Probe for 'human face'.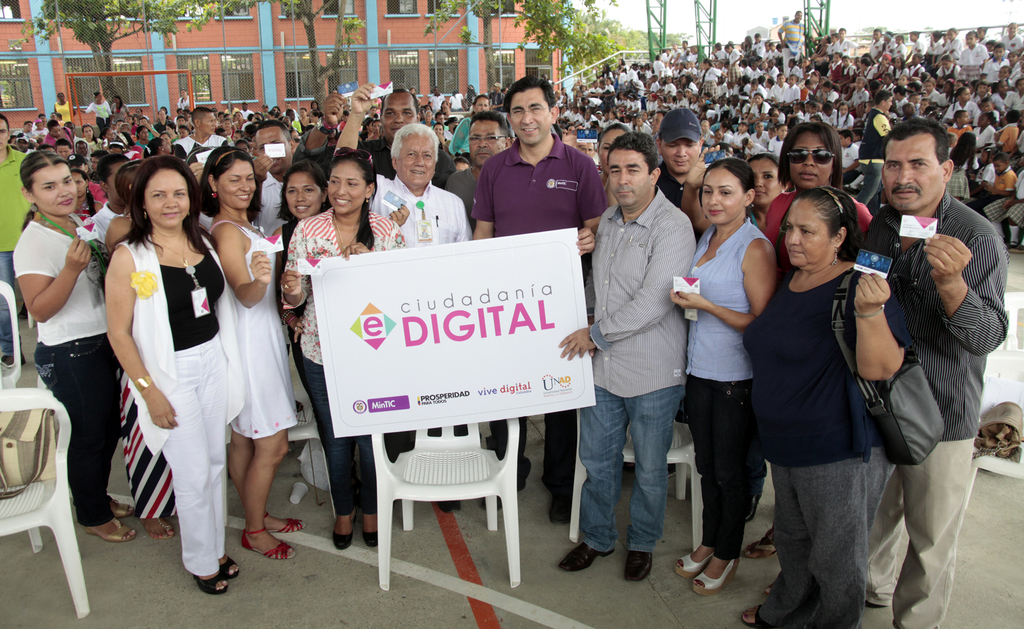
Probe result: select_region(661, 139, 700, 175).
